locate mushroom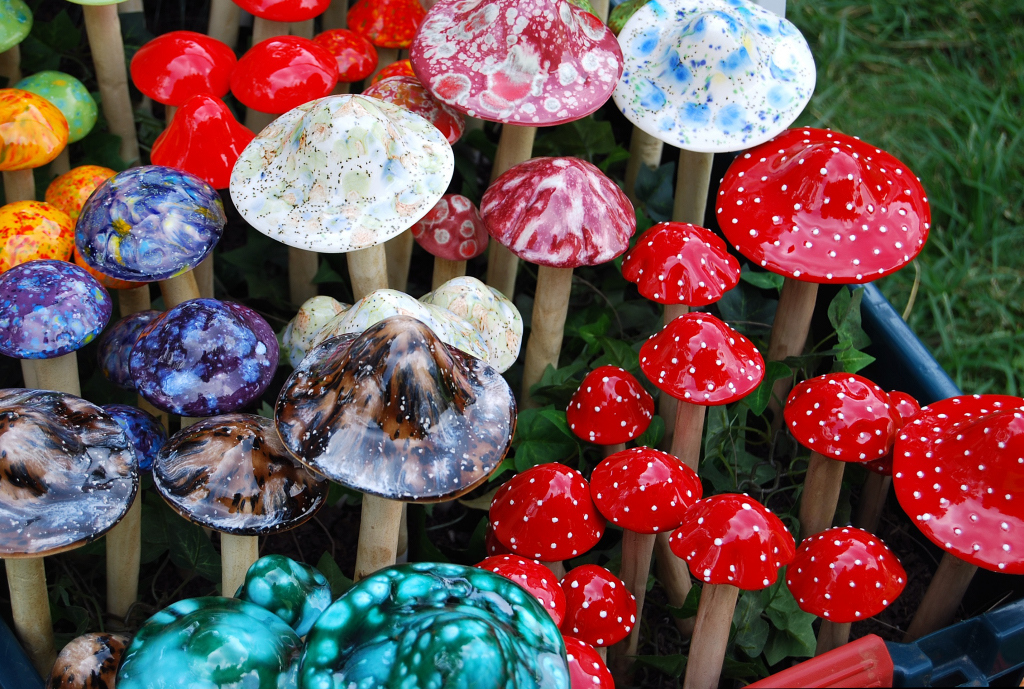
pyautogui.locateOnScreen(26, 165, 119, 229)
